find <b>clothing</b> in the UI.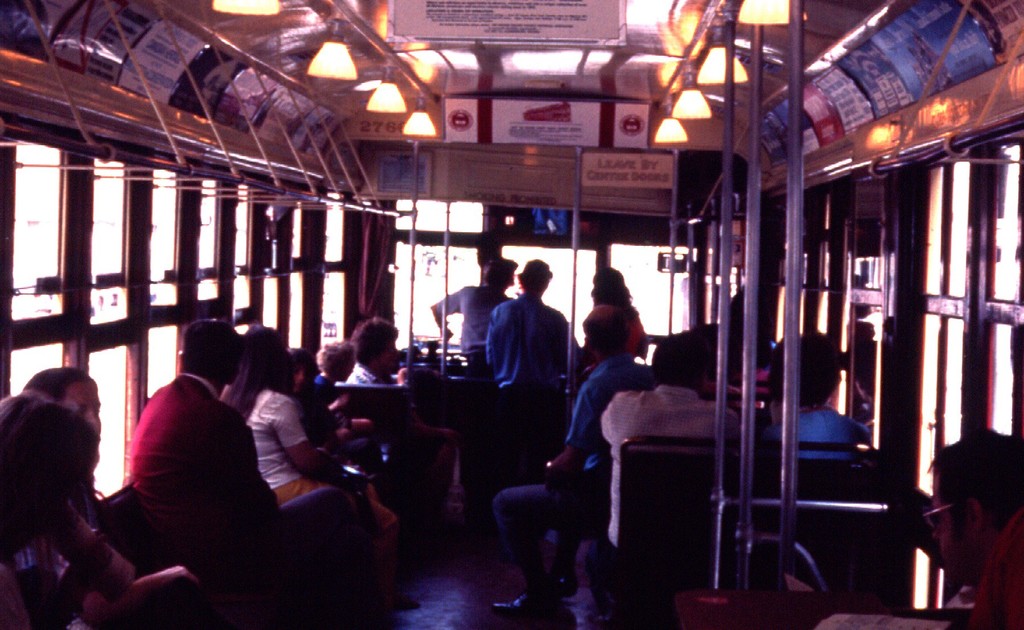
UI element at box(748, 406, 874, 464).
